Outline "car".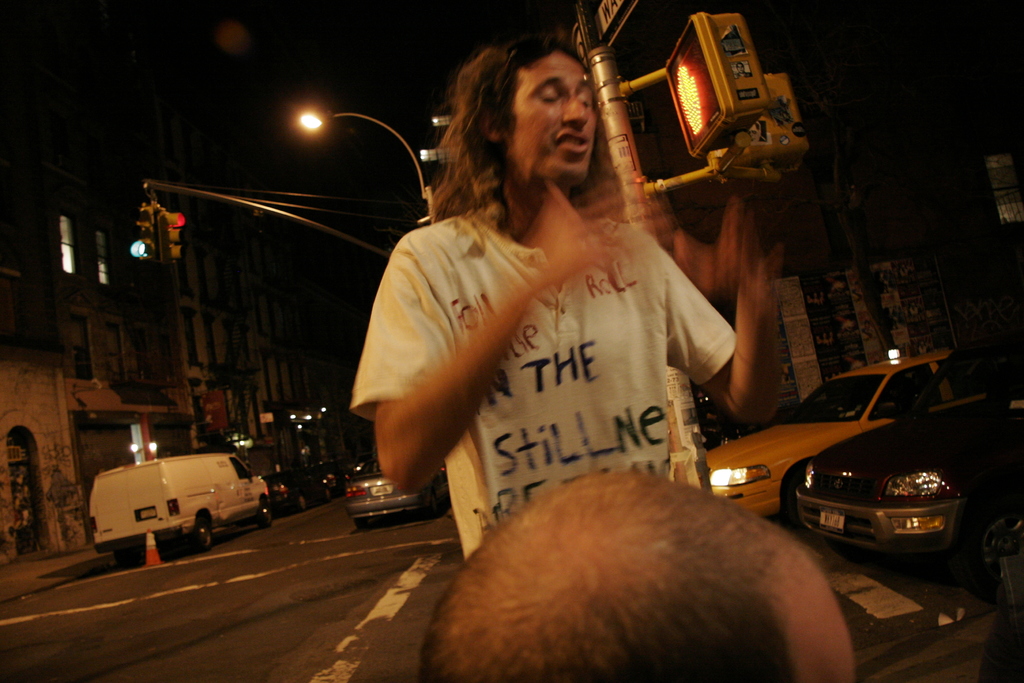
Outline: 342:452:447:527.
